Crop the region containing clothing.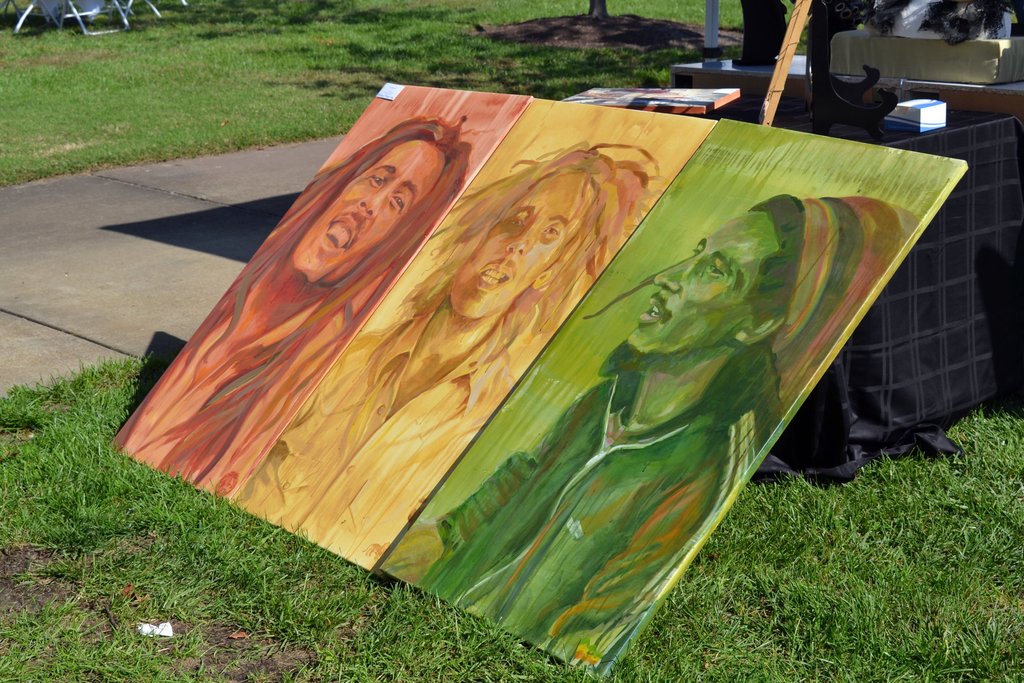
Crop region: rect(111, 259, 354, 497).
